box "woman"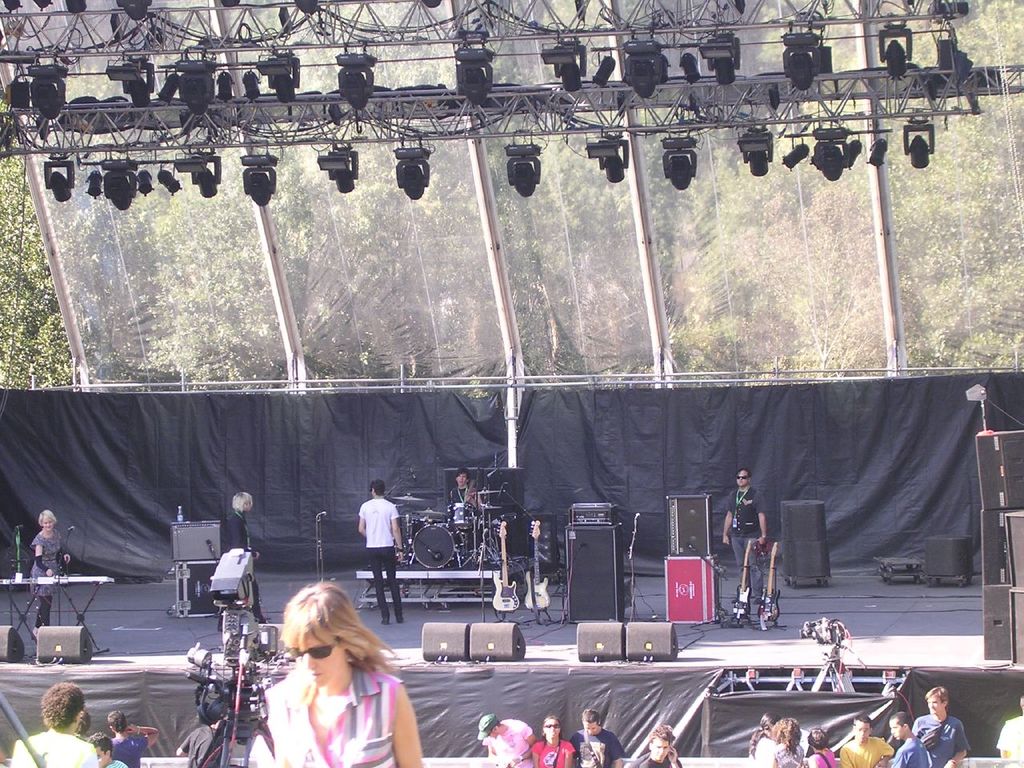
select_region(807, 730, 842, 767)
